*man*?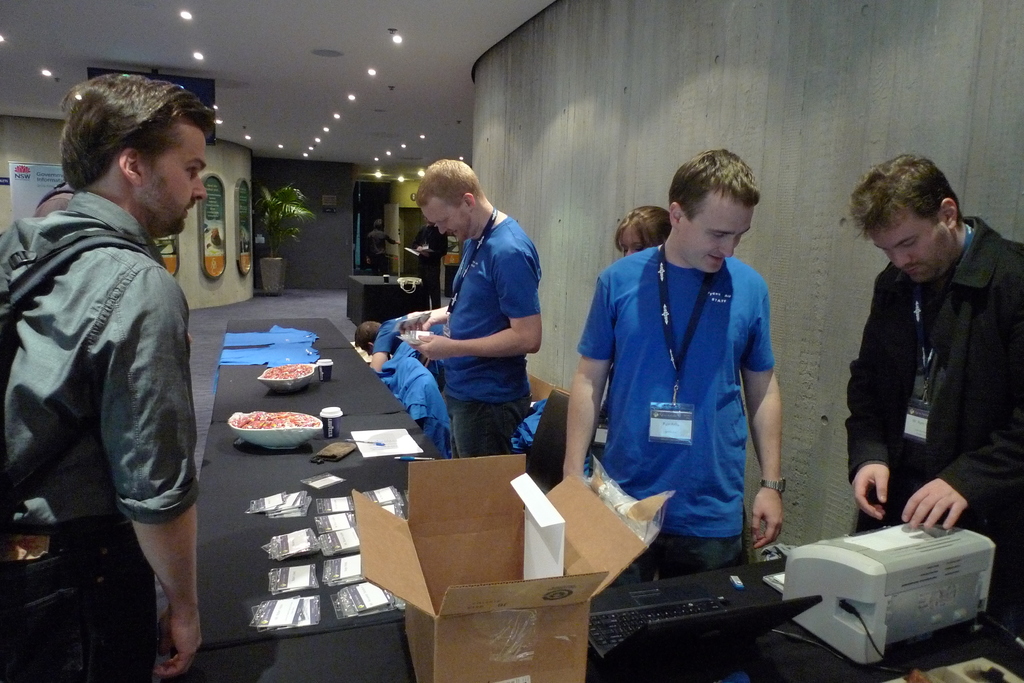
detection(846, 151, 1023, 567)
